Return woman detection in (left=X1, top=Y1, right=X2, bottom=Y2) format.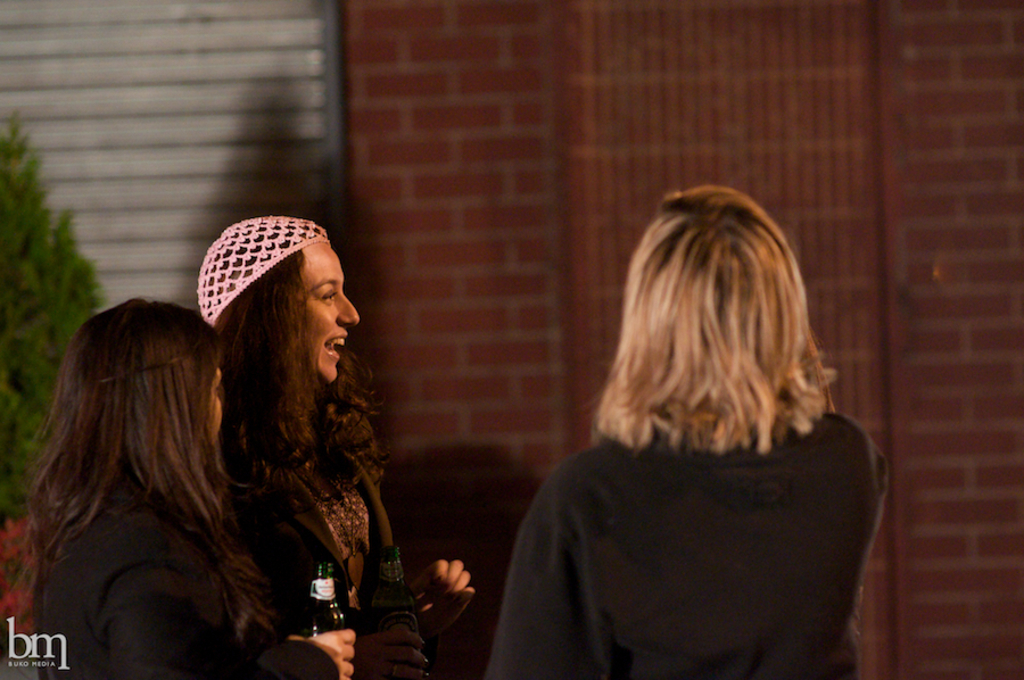
(left=23, top=289, right=357, bottom=679).
